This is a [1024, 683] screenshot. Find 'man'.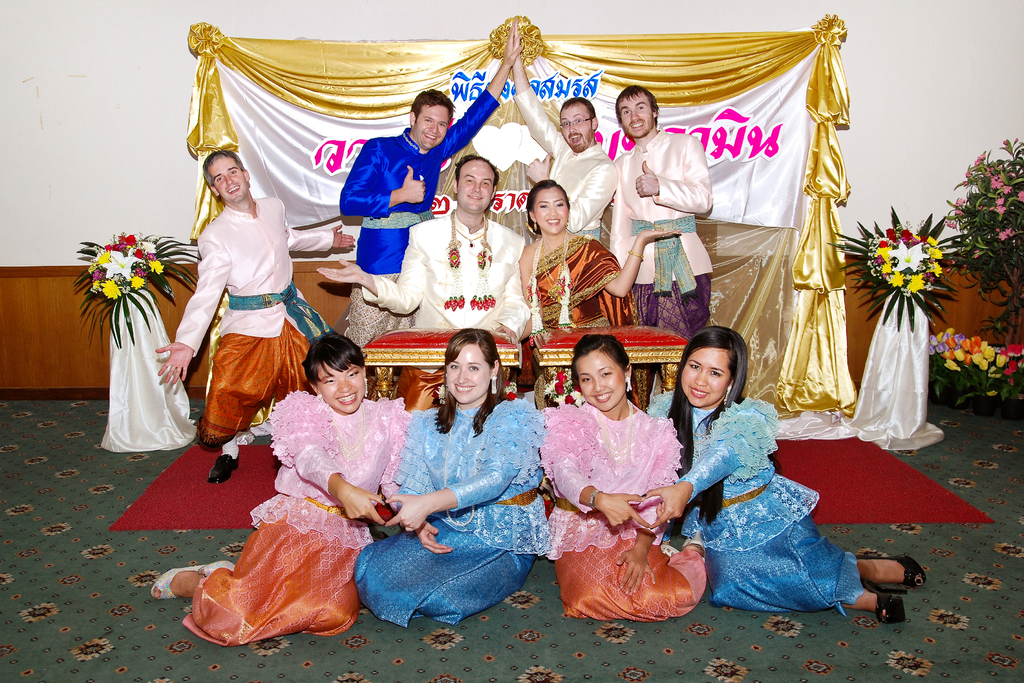
Bounding box: {"x1": 611, "y1": 88, "x2": 713, "y2": 413}.
